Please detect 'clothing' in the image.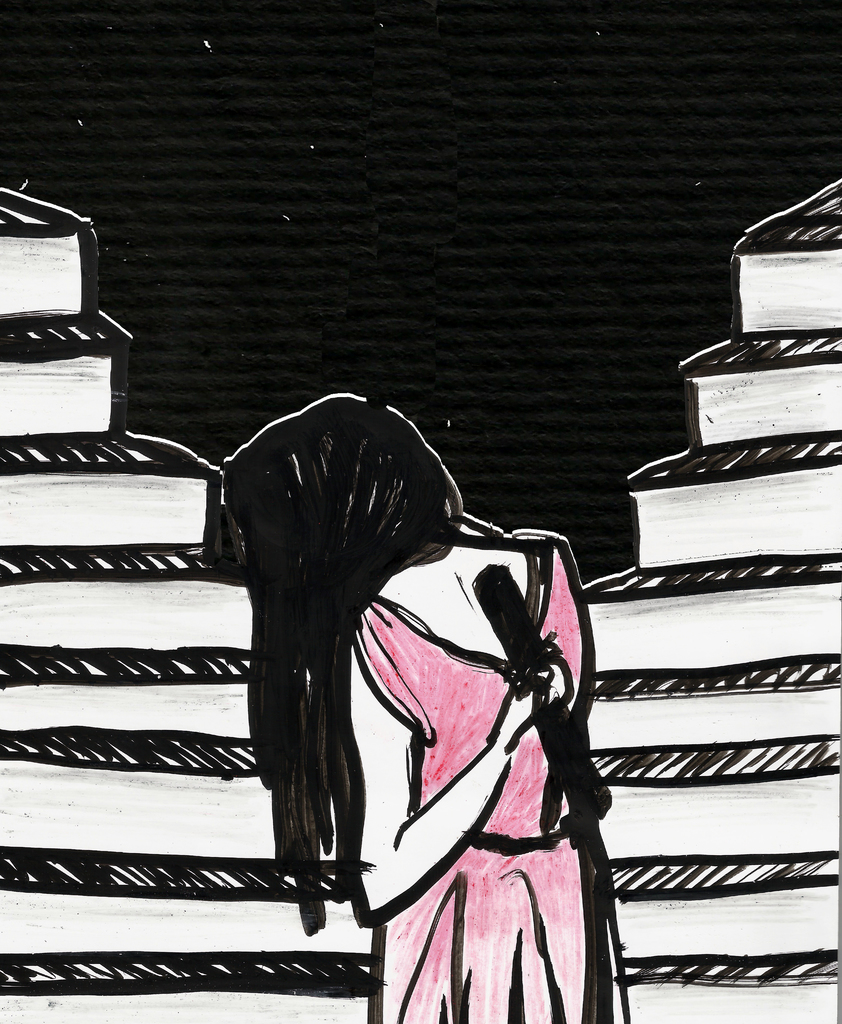
(295, 479, 601, 1002).
